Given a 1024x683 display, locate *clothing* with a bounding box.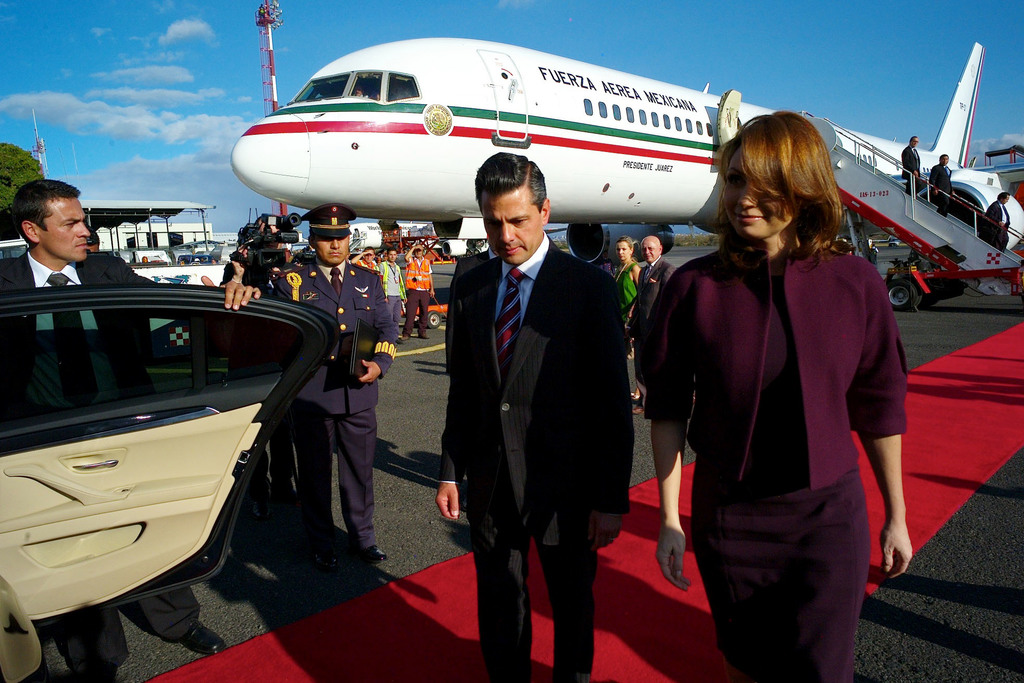
Located: detection(401, 256, 438, 342).
